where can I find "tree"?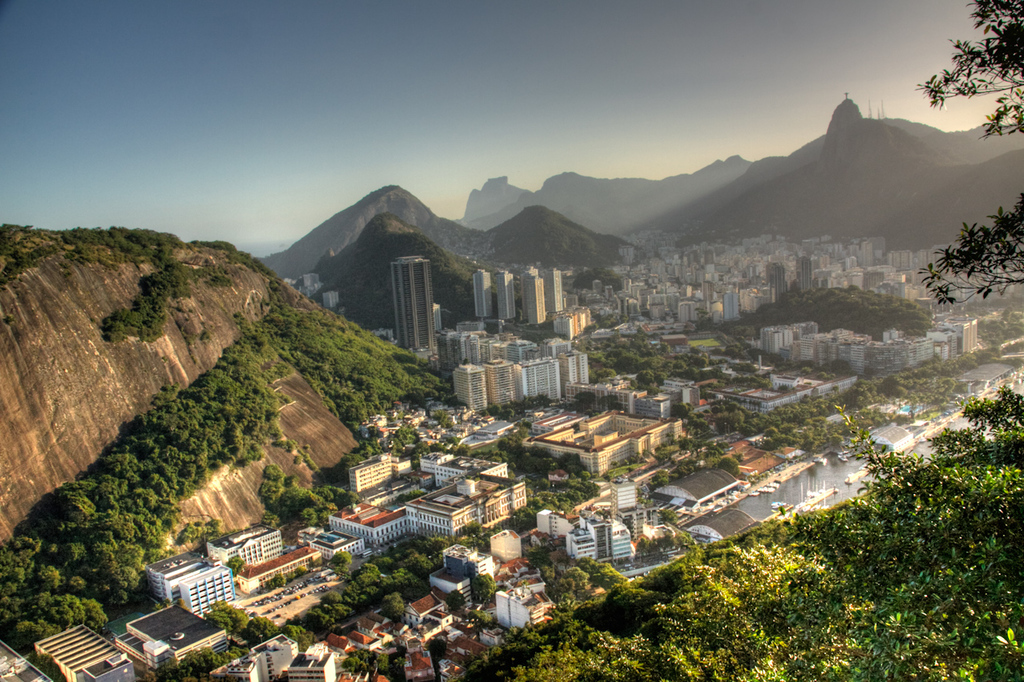
You can find it at [left=330, top=550, right=353, bottom=578].
